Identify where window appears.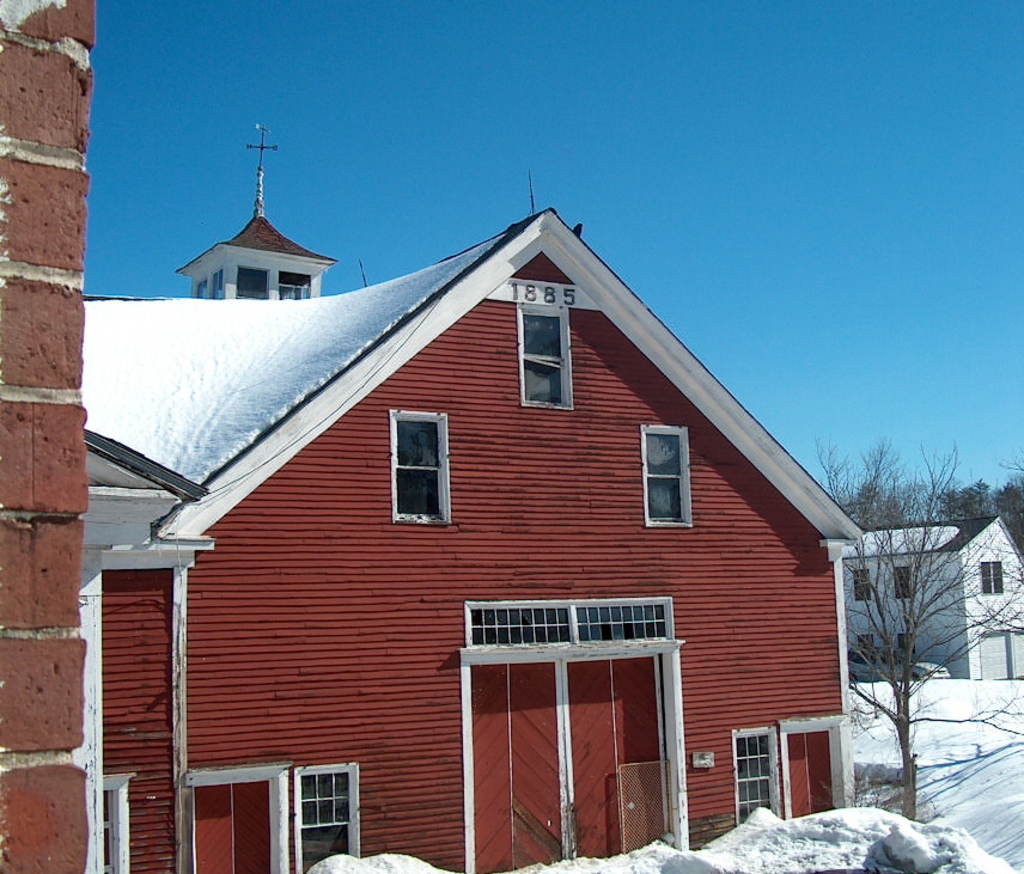
Appears at BBox(513, 301, 573, 410).
